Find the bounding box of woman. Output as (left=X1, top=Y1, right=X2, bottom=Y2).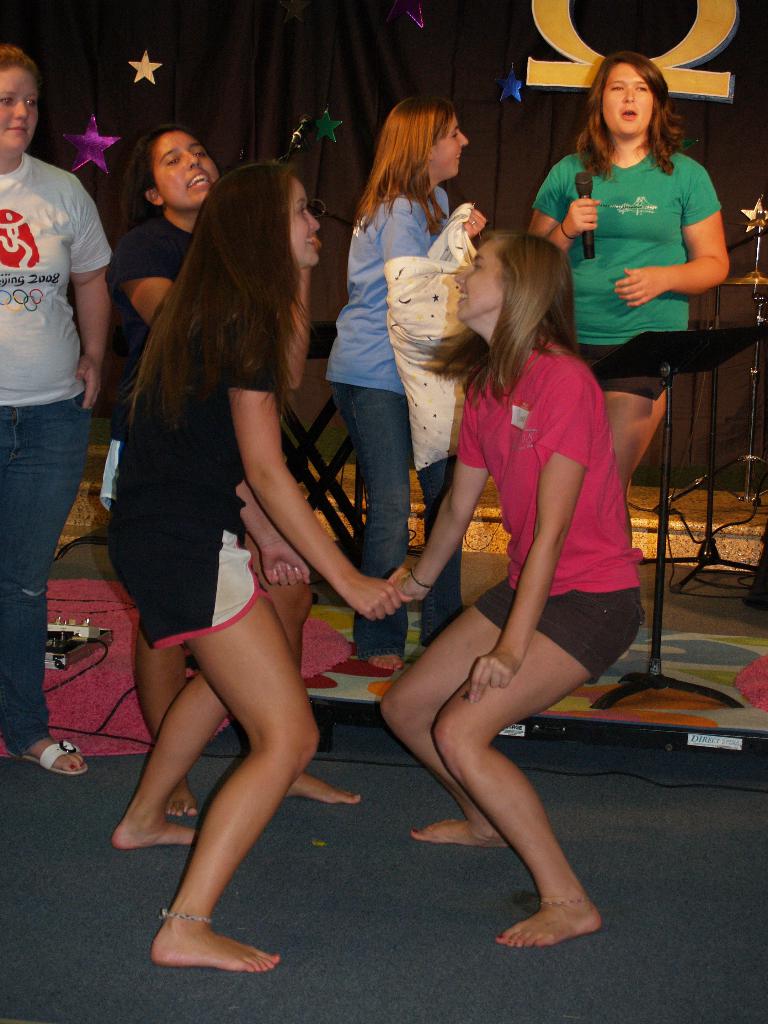
(left=326, top=95, right=506, bottom=687).
